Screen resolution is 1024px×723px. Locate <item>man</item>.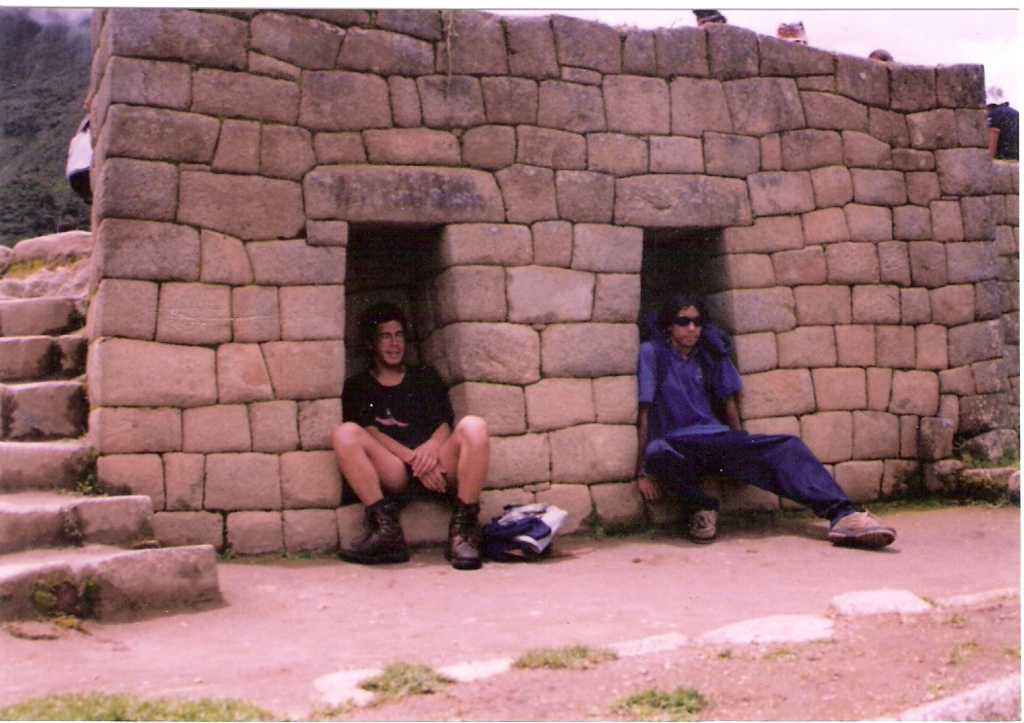
[325,290,501,569].
